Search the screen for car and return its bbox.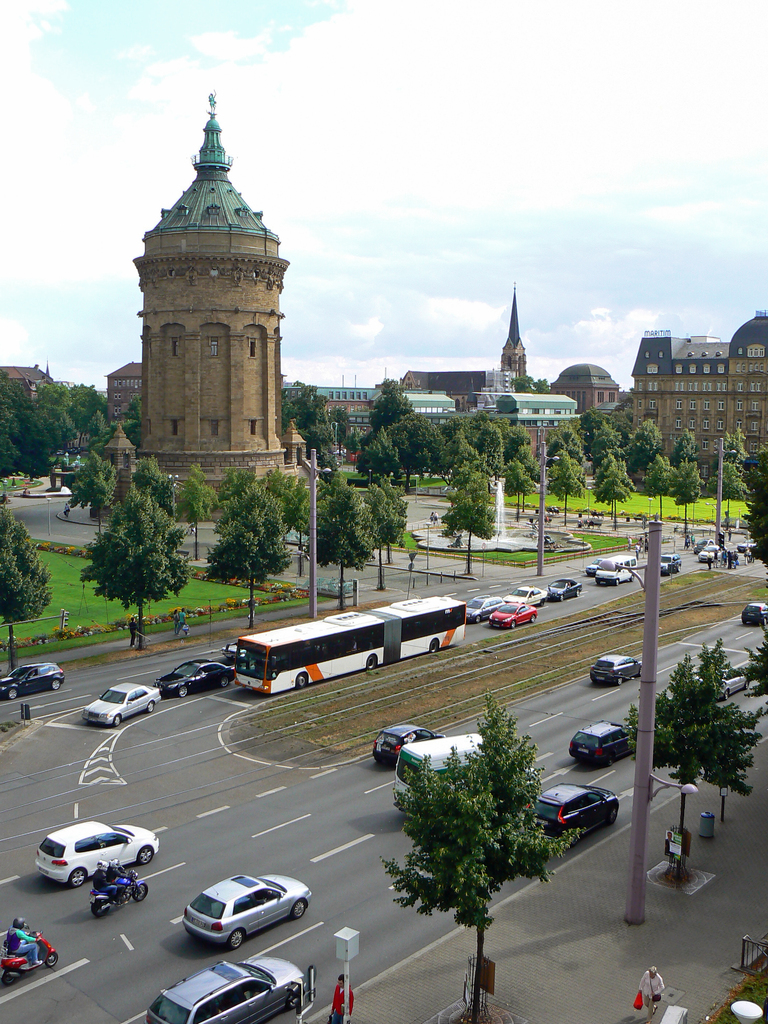
Found: 147, 955, 309, 1023.
